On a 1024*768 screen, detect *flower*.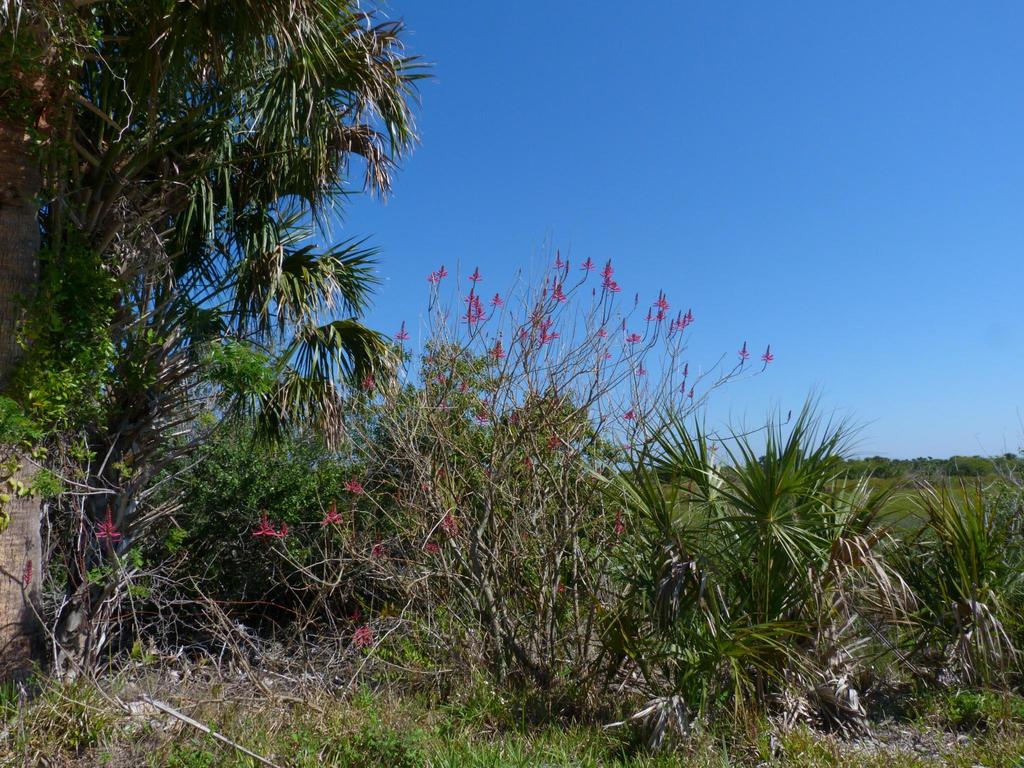
600:257:617:284.
